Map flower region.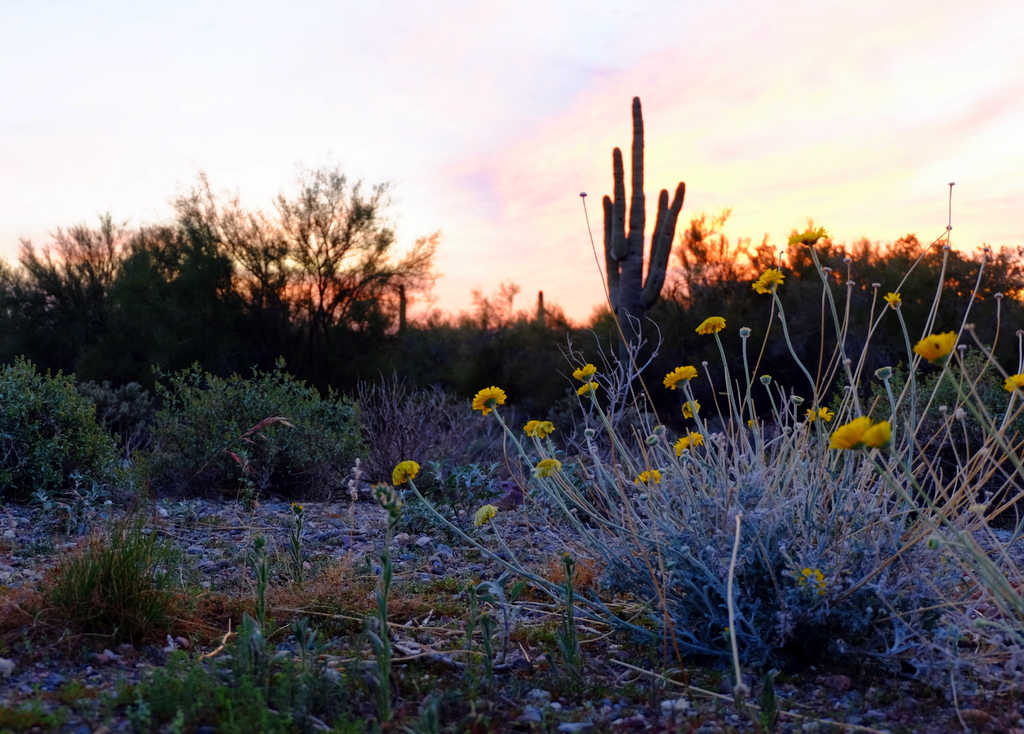
Mapped to Rect(752, 265, 787, 295).
